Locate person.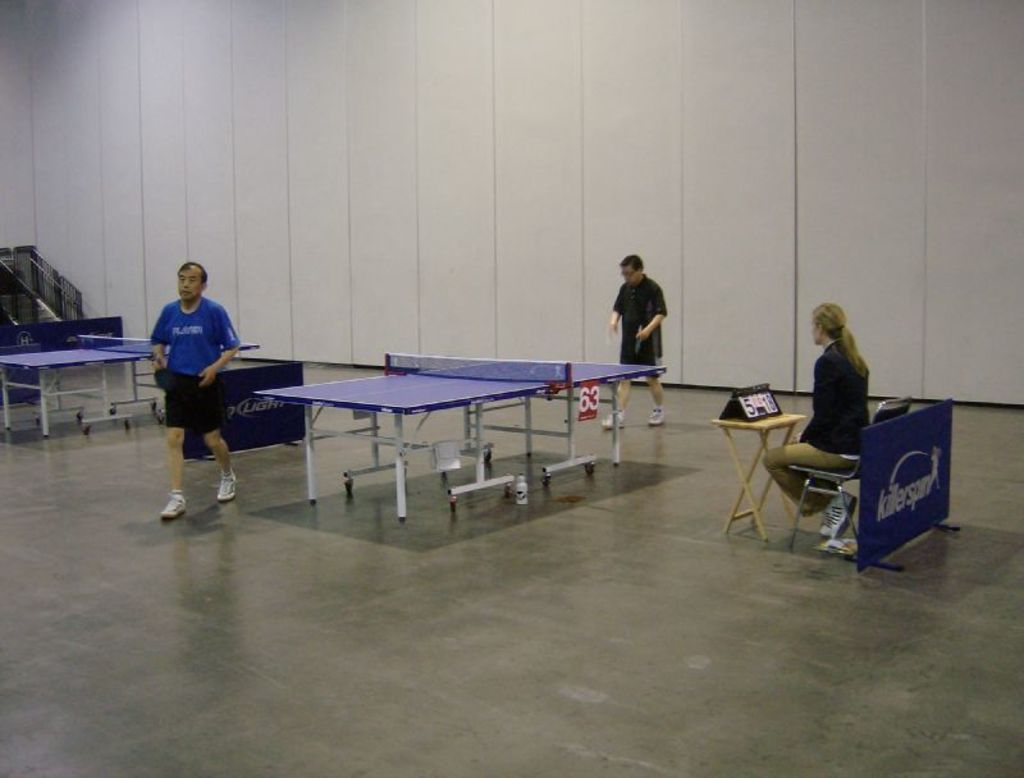
Bounding box: locate(602, 251, 669, 430).
